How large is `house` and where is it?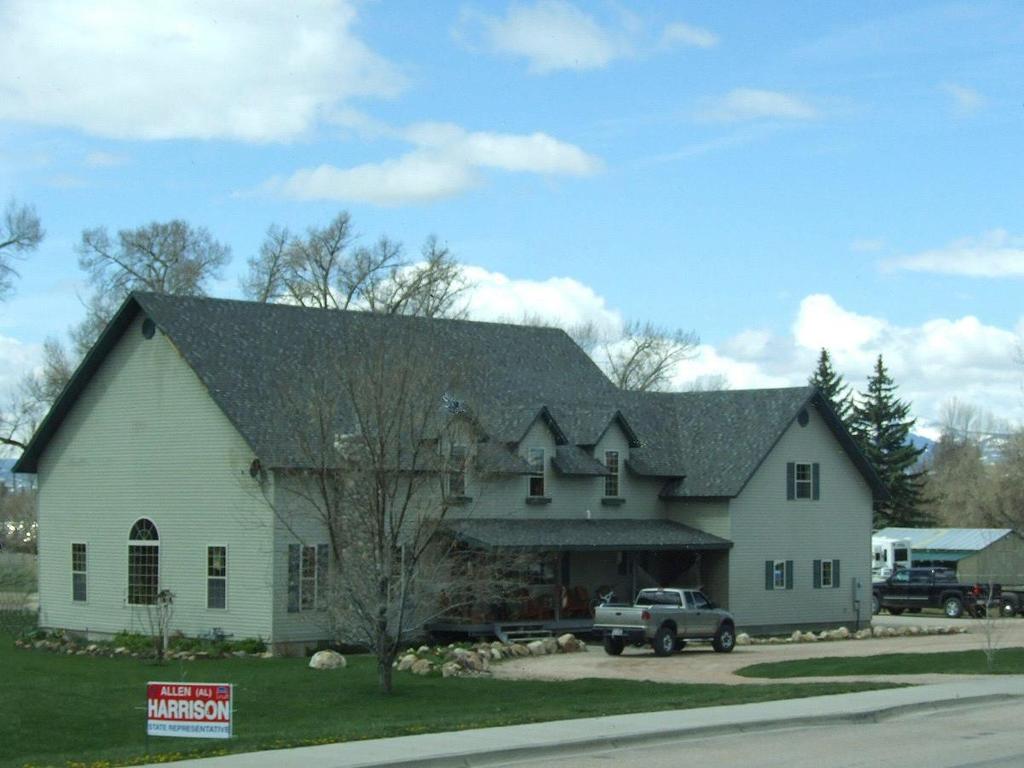
Bounding box: [left=107, top=276, right=864, bottom=685].
